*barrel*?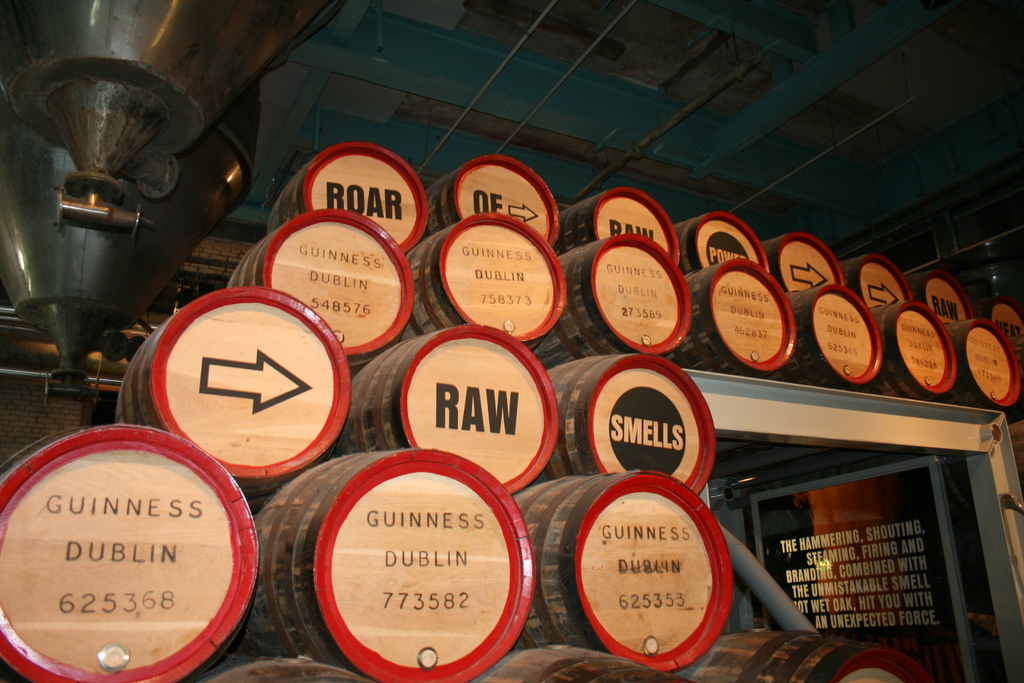
(x1=509, y1=470, x2=740, y2=677)
